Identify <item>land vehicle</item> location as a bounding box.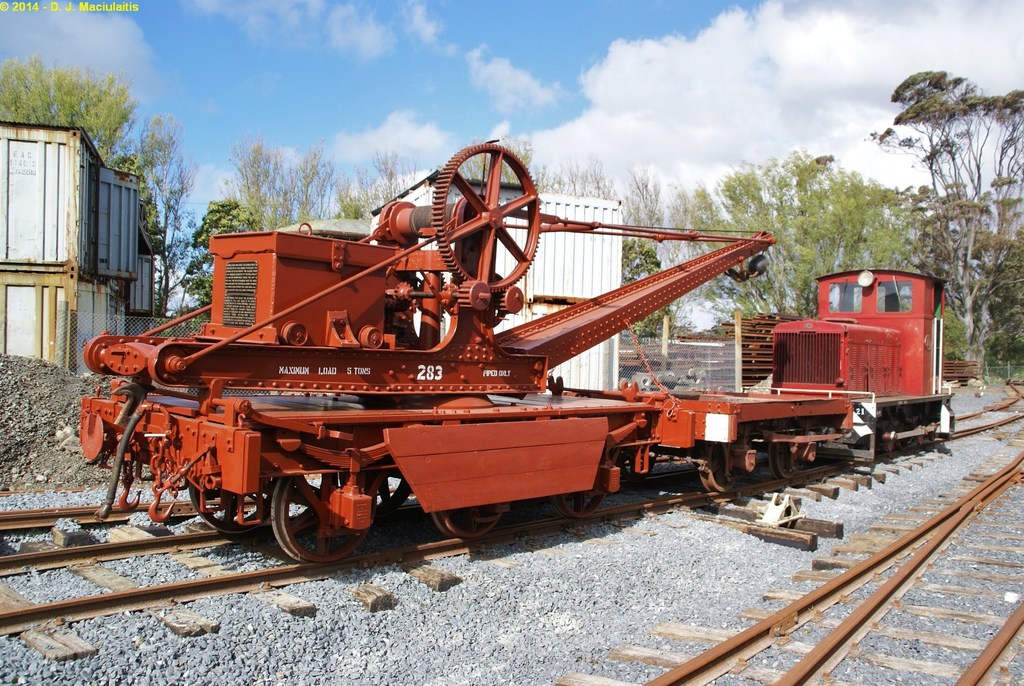
<region>81, 133, 960, 562</region>.
